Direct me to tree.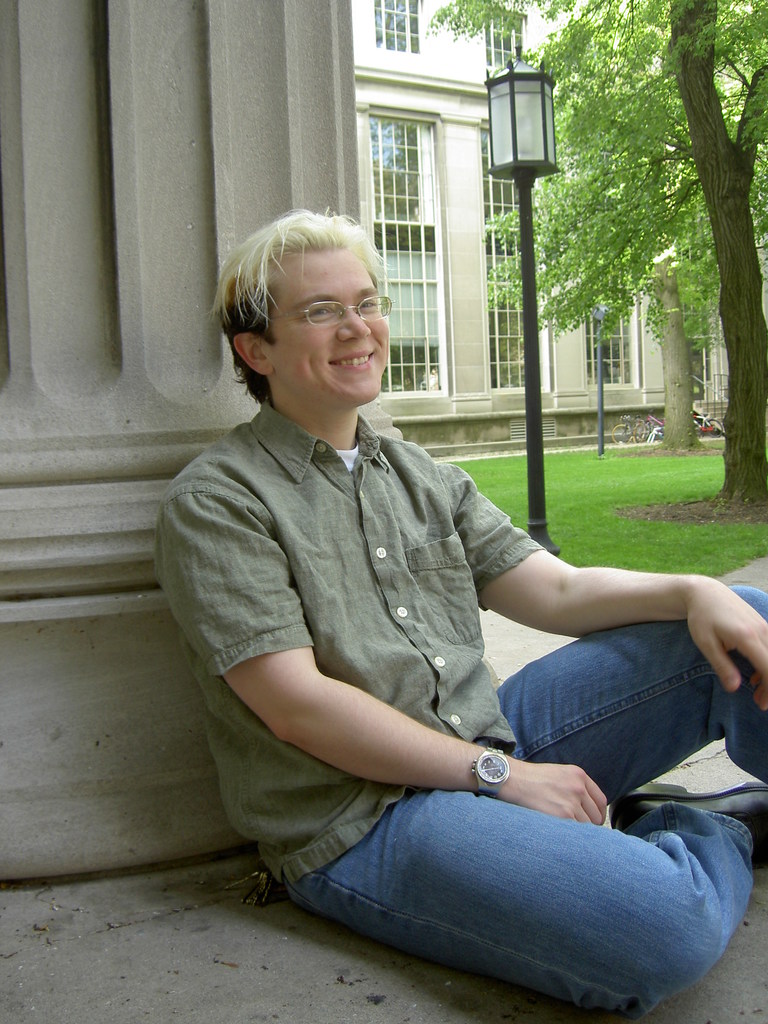
Direction: (left=419, top=0, right=767, bottom=513).
